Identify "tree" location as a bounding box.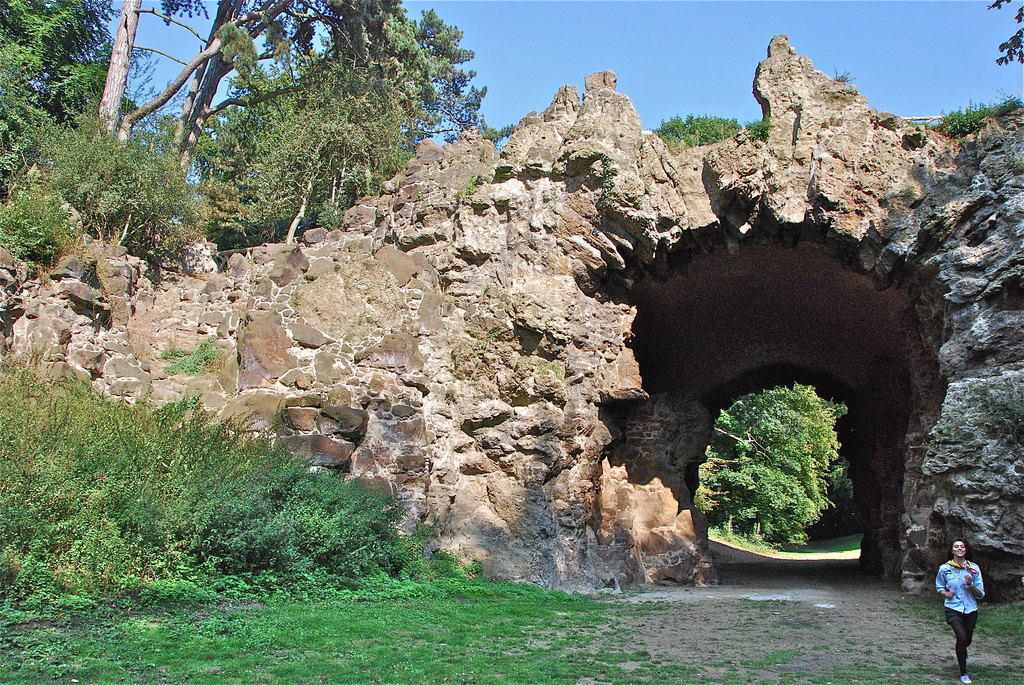
bbox(648, 113, 742, 151).
